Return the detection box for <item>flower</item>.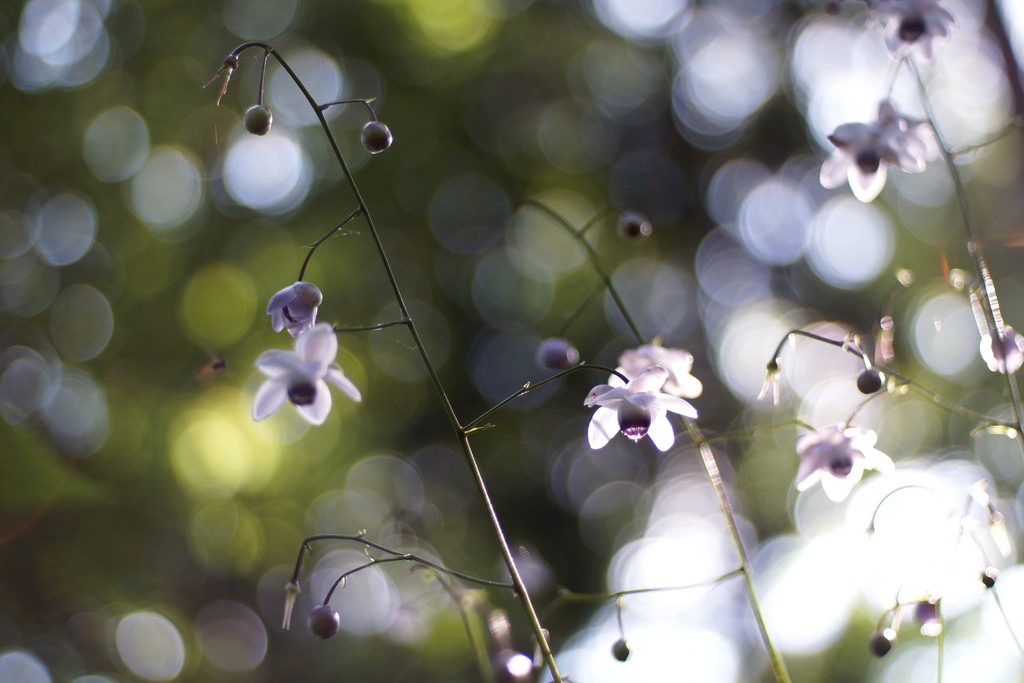
[609, 342, 710, 403].
